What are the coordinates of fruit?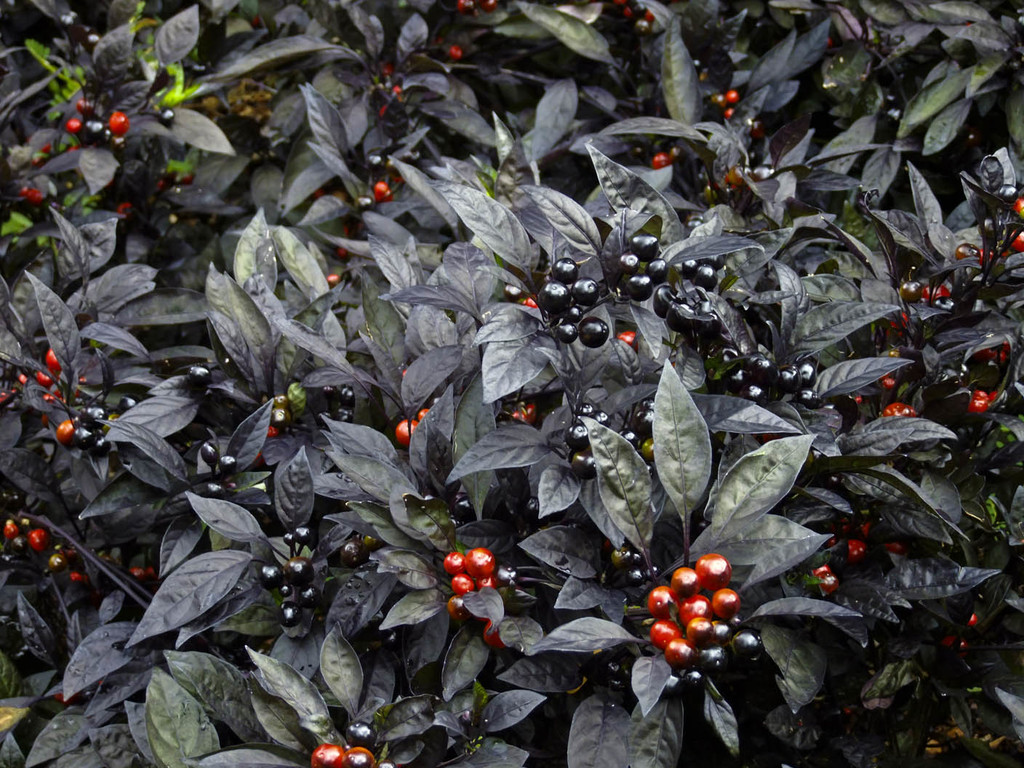
(x1=617, y1=325, x2=639, y2=348).
